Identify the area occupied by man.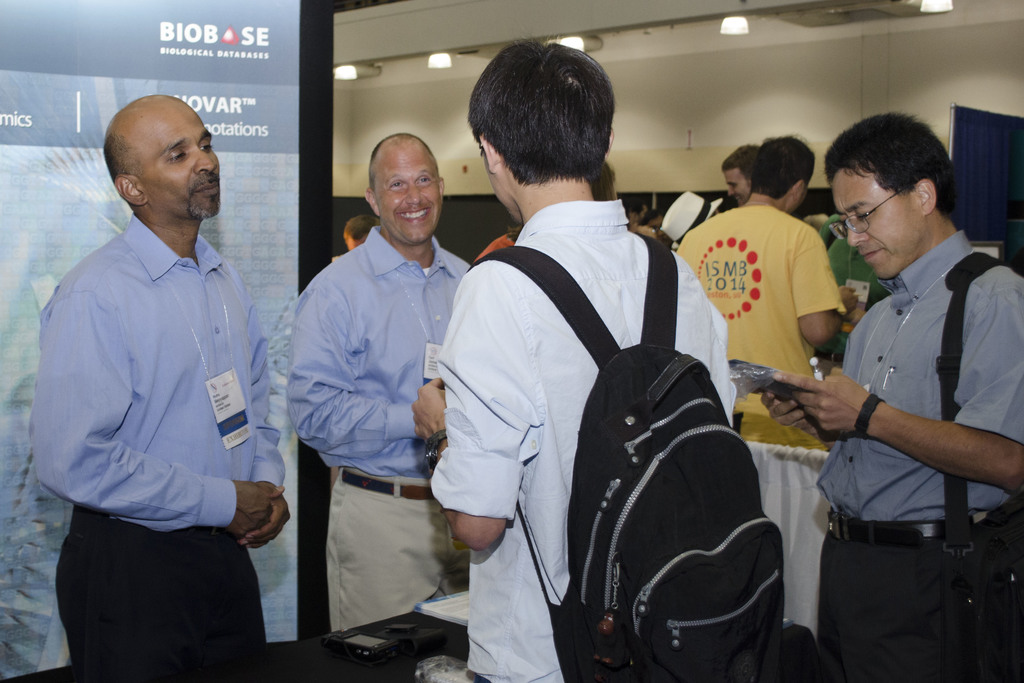
Area: <region>409, 40, 735, 682</region>.
